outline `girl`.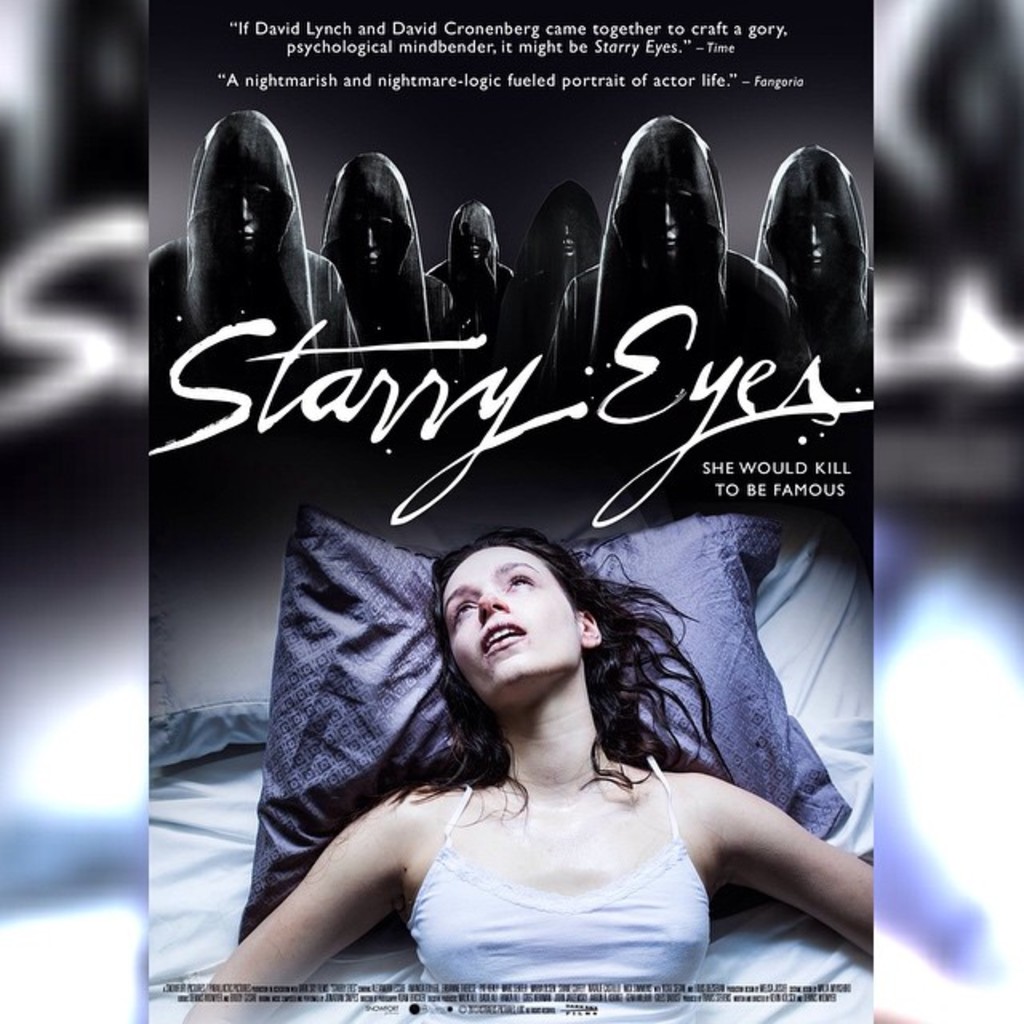
Outline: bbox=(171, 520, 882, 1022).
